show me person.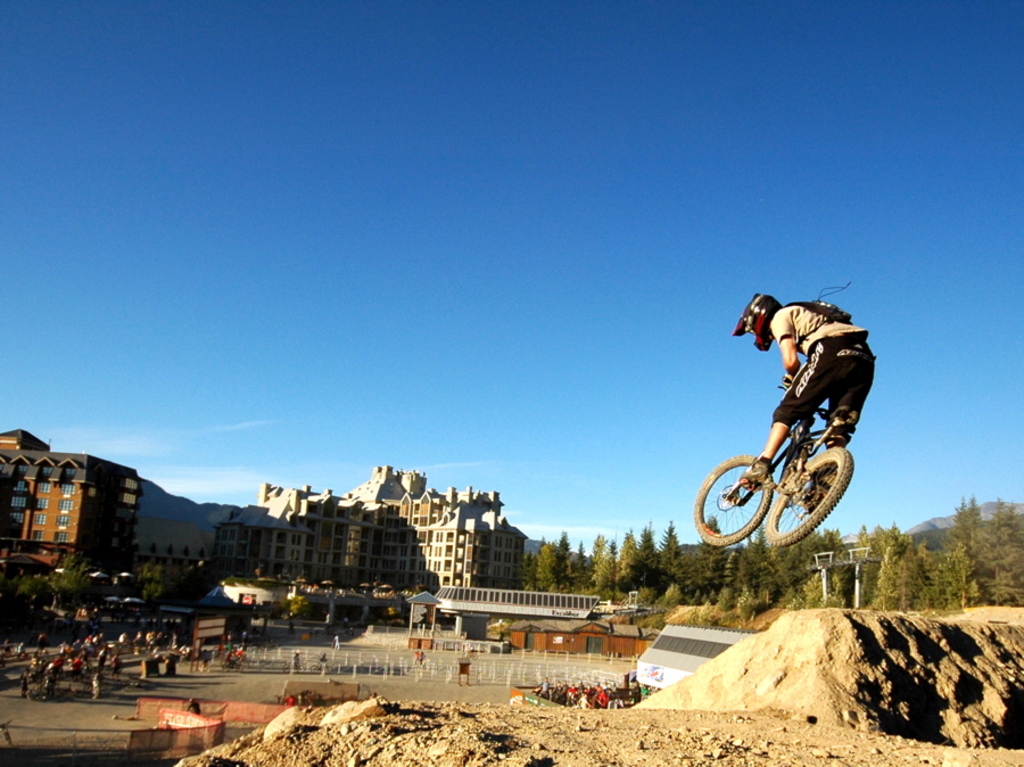
person is here: pyautogui.locateOnScreen(0, 594, 264, 702).
